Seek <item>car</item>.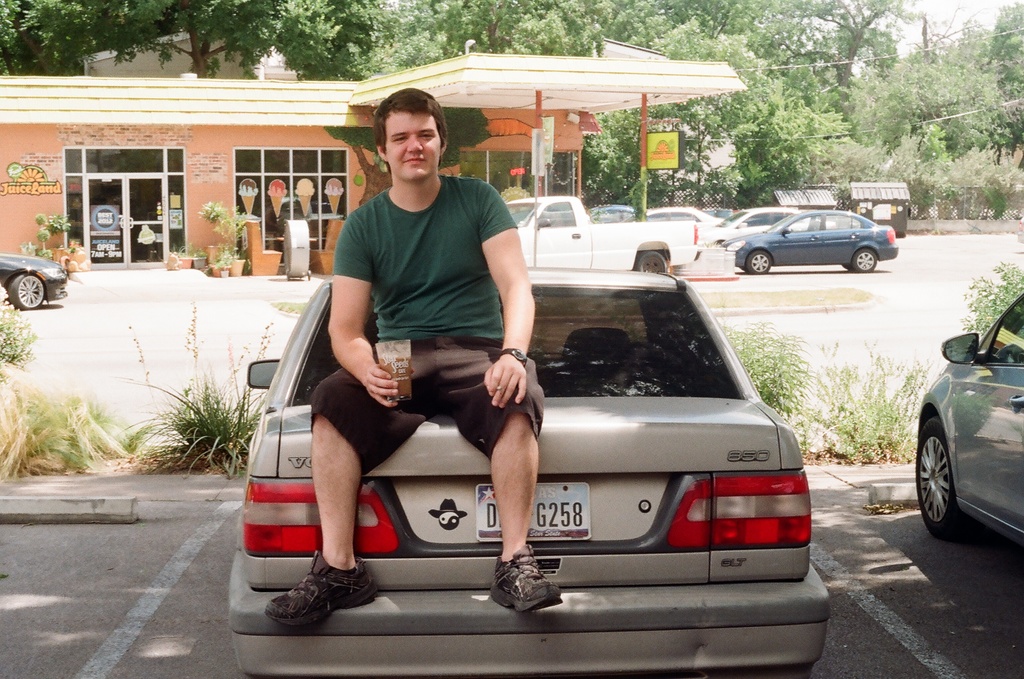
select_region(0, 255, 69, 310).
